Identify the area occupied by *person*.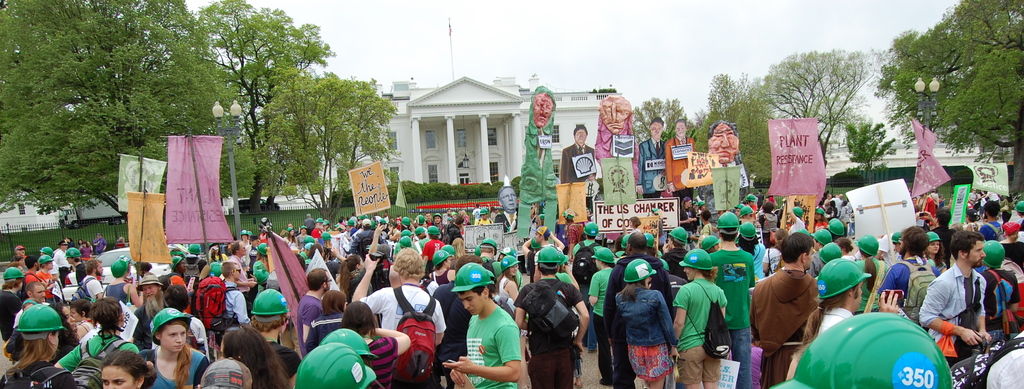
Area: {"left": 831, "top": 235, "right": 857, "bottom": 257}.
